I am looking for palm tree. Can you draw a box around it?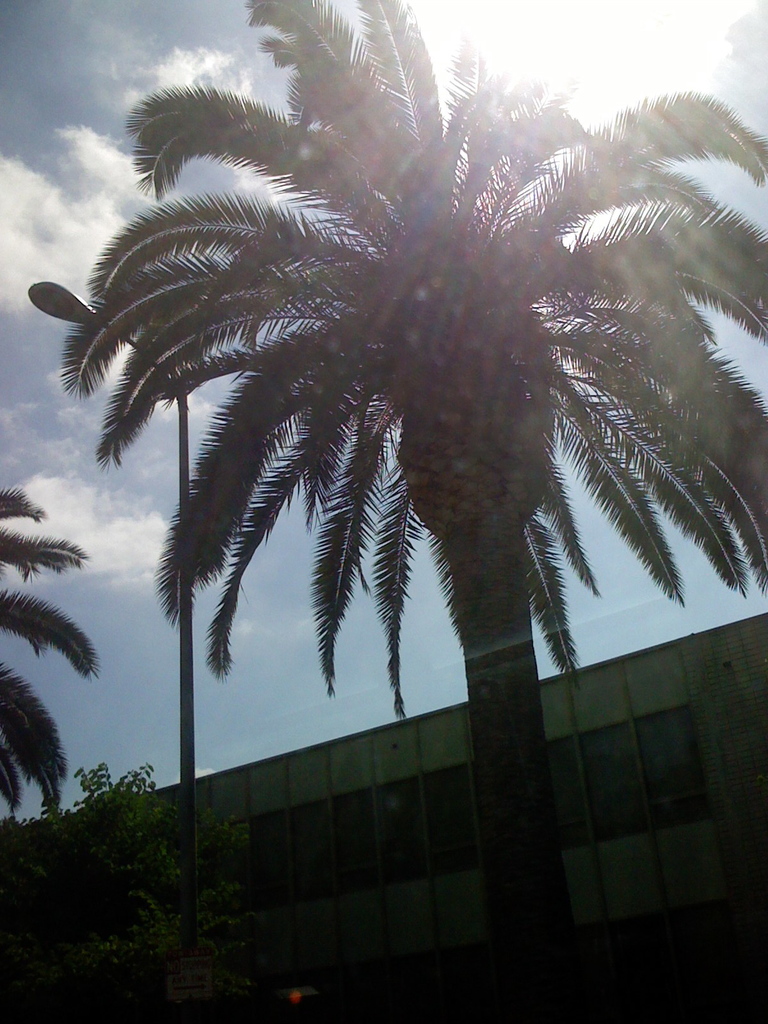
Sure, the bounding box is (x1=0, y1=483, x2=111, y2=832).
